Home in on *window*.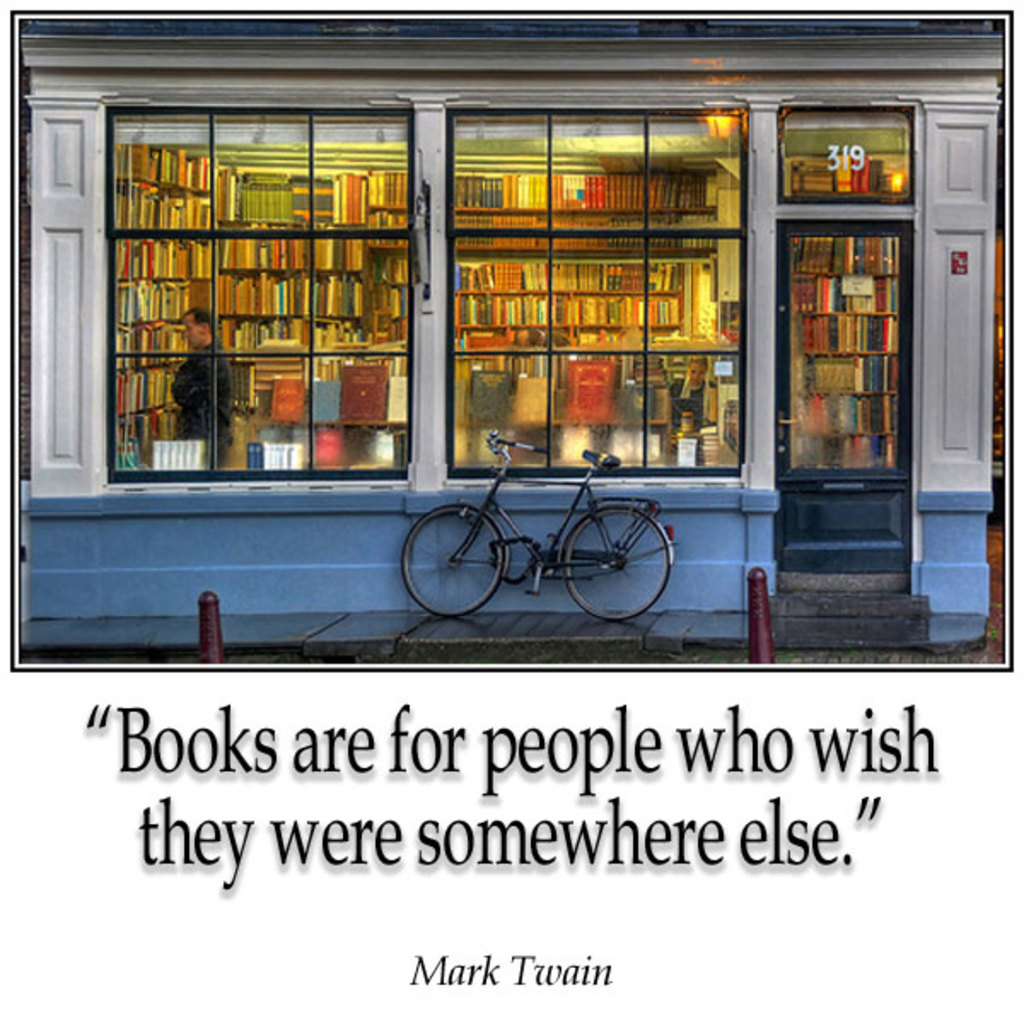
Homed in at {"x1": 106, "y1": 106, "x2": 411, "y2": 483}.
